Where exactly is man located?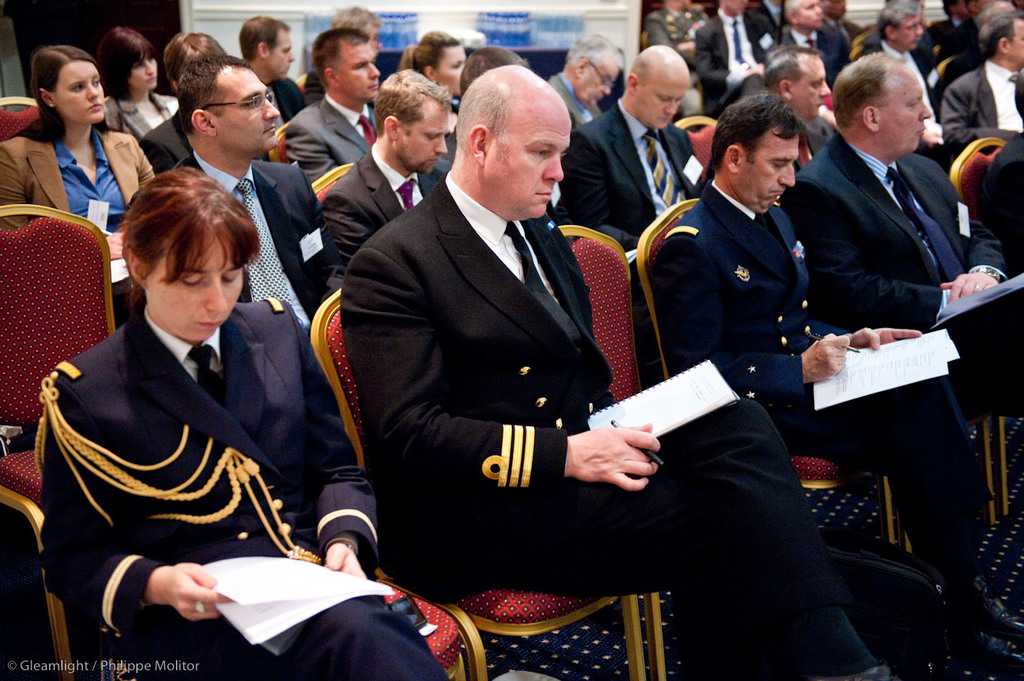
Its bounding box is {"x1": 937, "y1": 9, "x2": 1023, "y2": 152}.
